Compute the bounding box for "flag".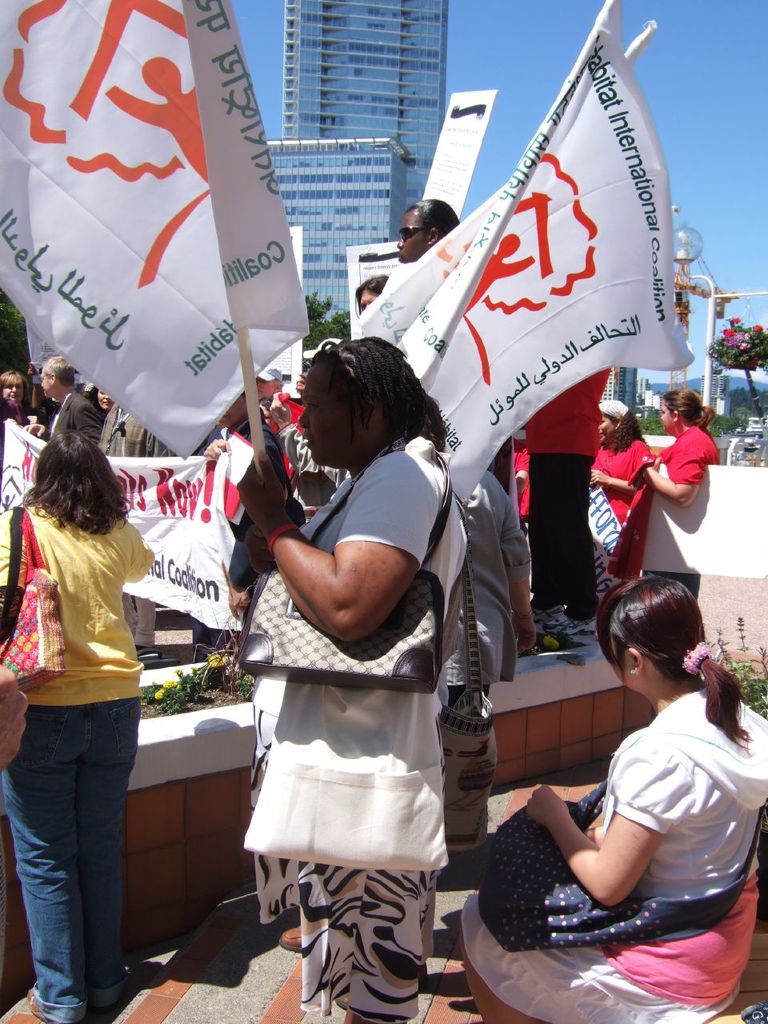
[366, 16, 697, 471].
